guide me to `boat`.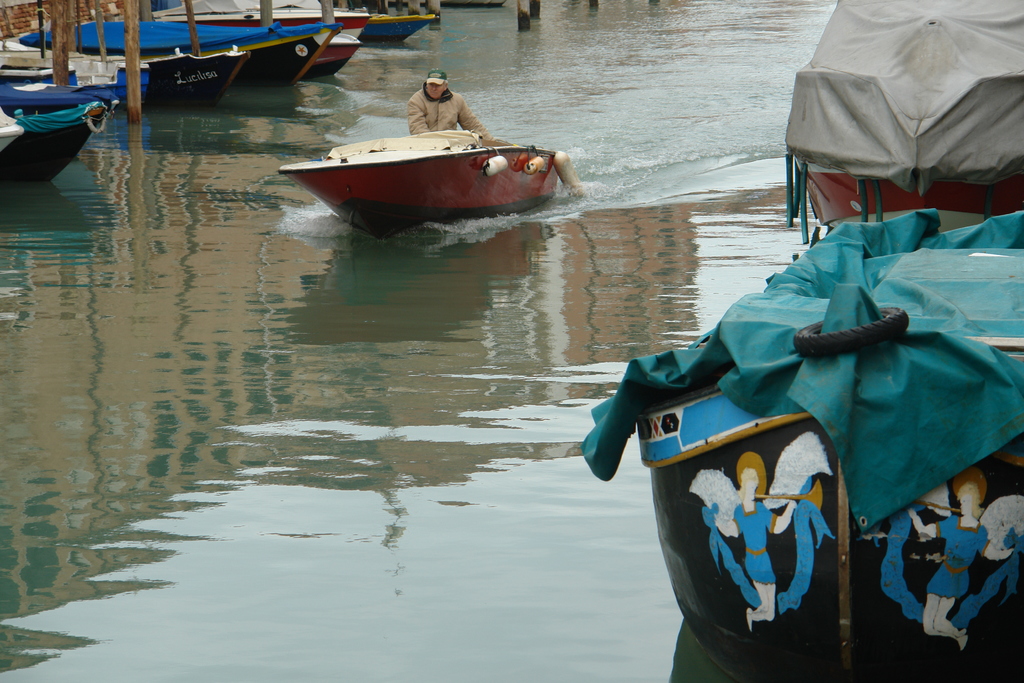
Guidance: (left=268, top=92, right=588, bottom=218).
